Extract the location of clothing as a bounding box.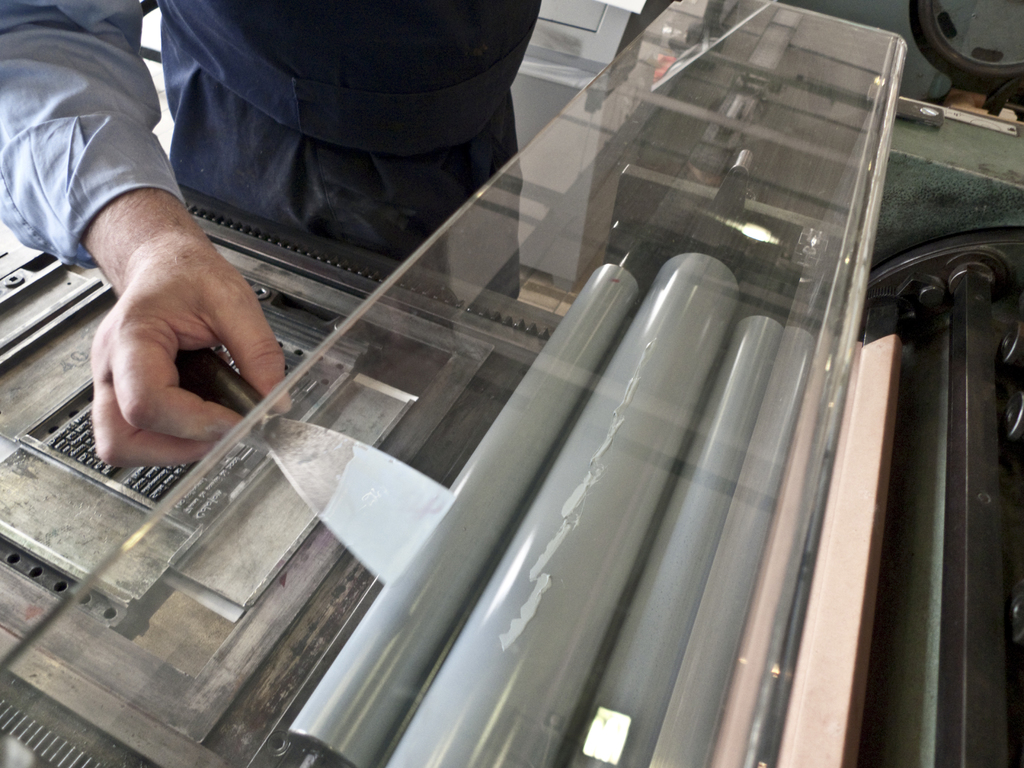
0:0:680:269.
